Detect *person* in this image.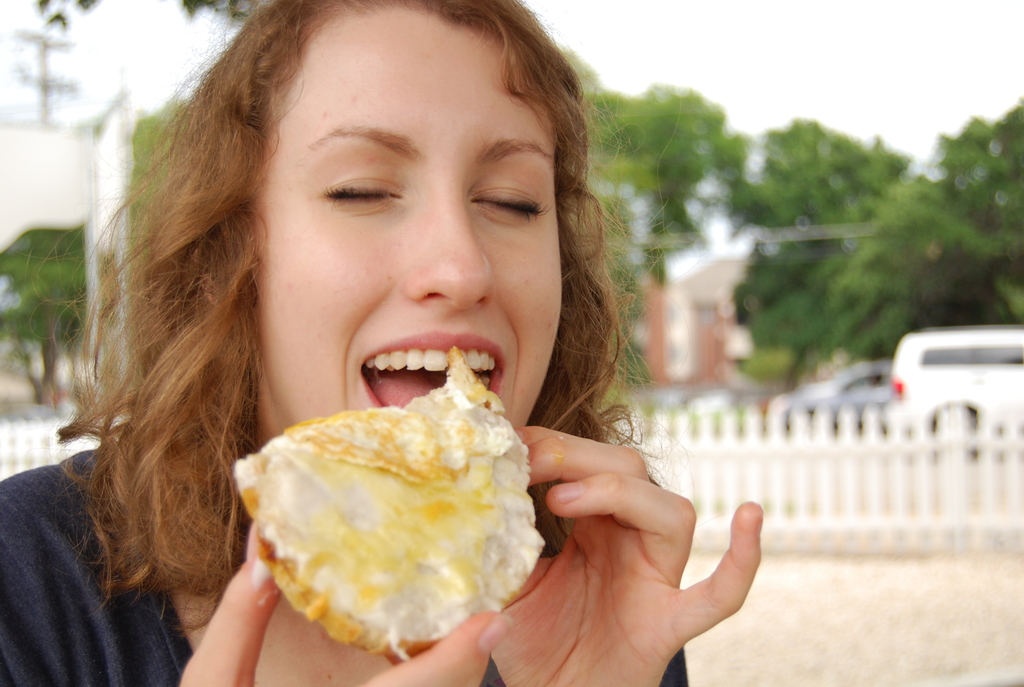
Detection: <region>55, 44, 714, 680</region>.
